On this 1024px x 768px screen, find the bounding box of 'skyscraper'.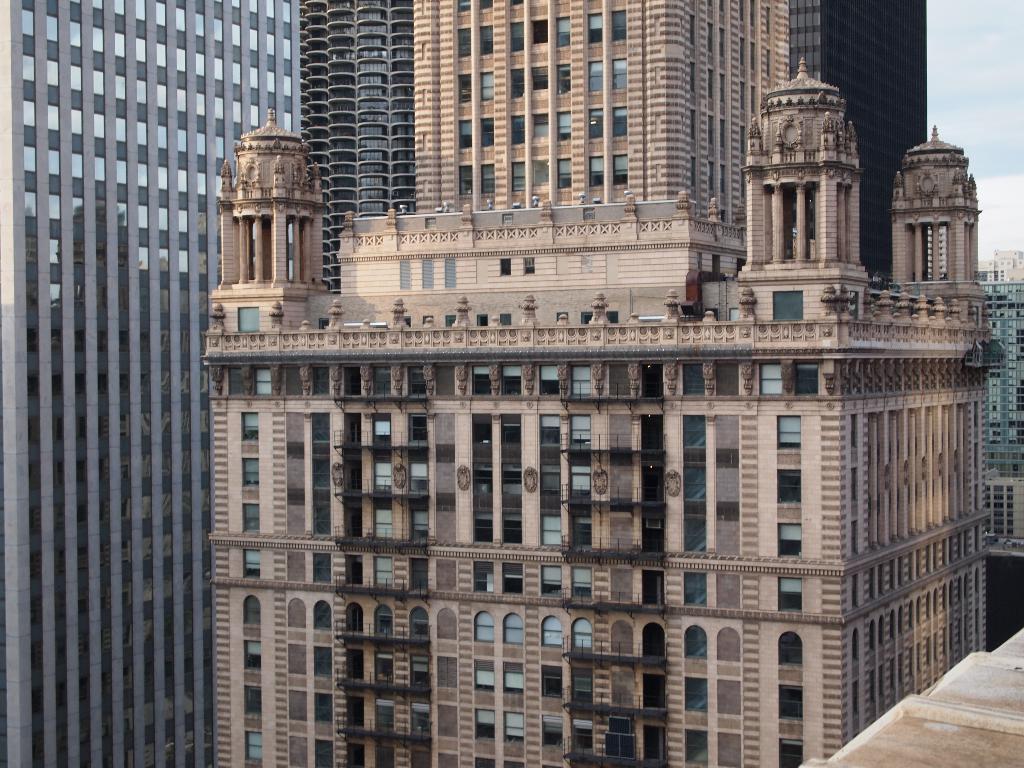
Bounding box: x1=0 y1=0 x2=297 y2=767.
